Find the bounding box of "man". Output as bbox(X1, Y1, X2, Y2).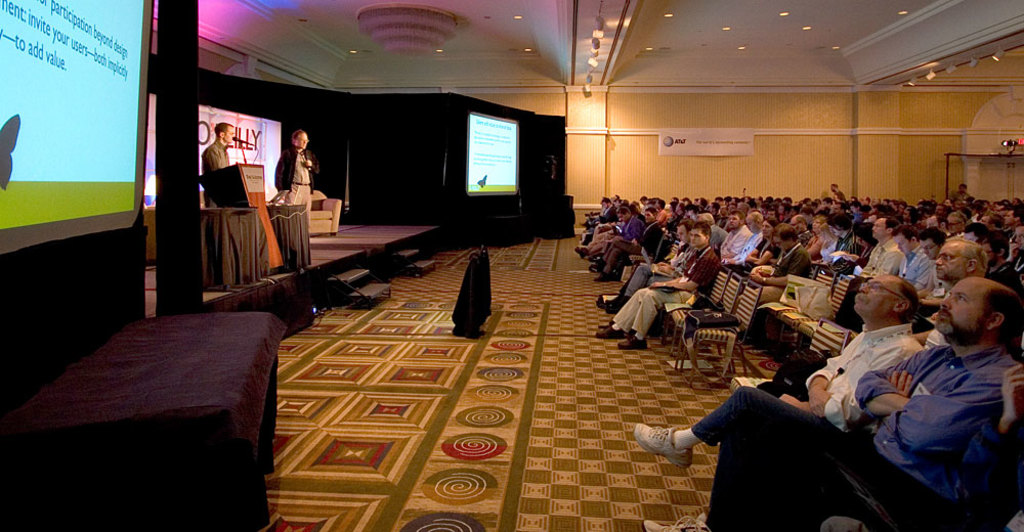
bbox(744, 225, 810, 317).
